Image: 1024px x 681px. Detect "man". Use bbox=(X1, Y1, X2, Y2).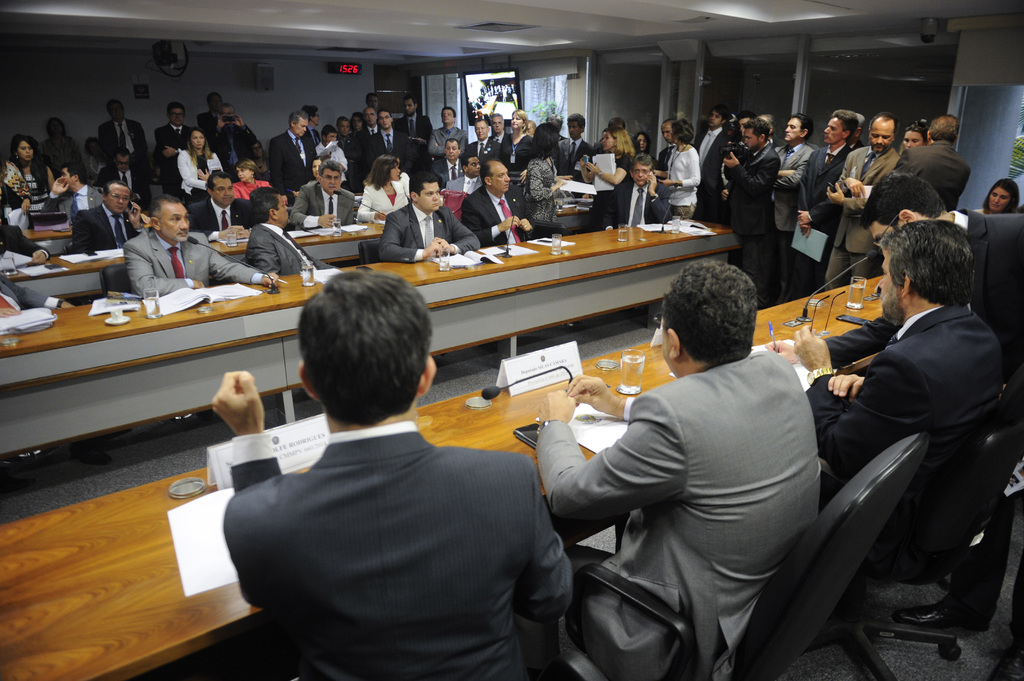
bbox=(471, 116, 524, 172).
